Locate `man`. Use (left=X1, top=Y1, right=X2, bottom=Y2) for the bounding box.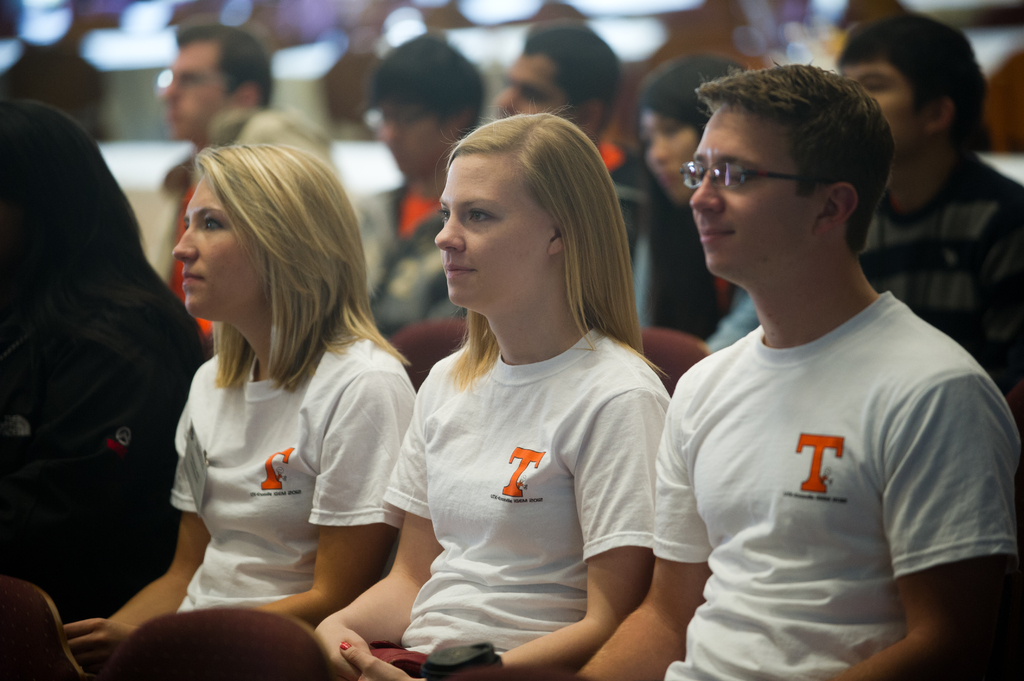
(left=163, top=26, right=274, bottom=333).
